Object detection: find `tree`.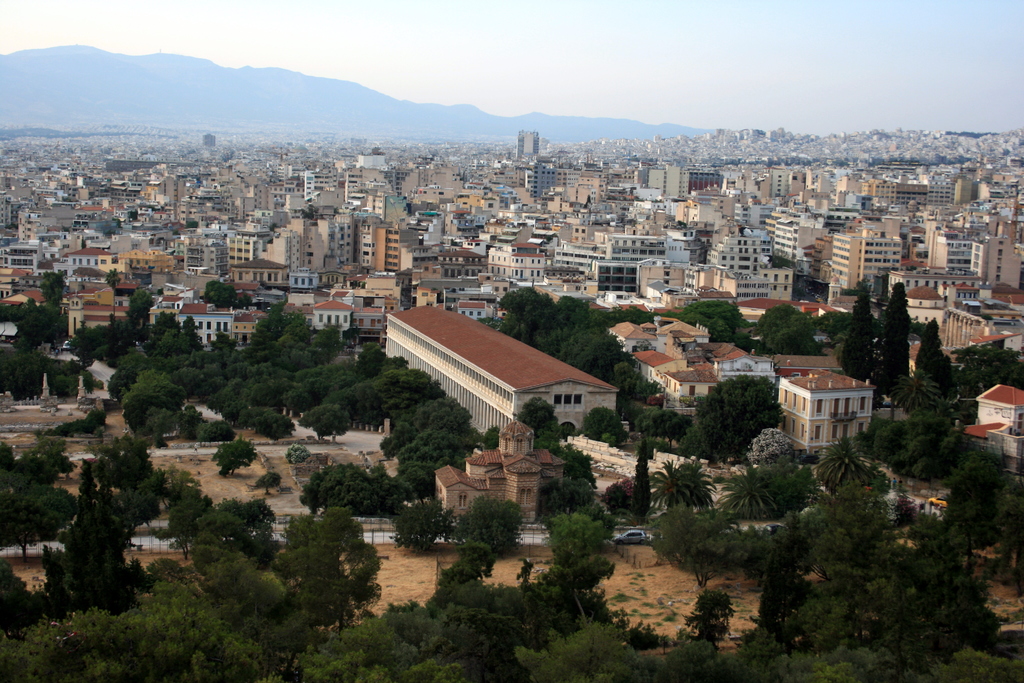
bbox=[58, 456, 75, 477].
